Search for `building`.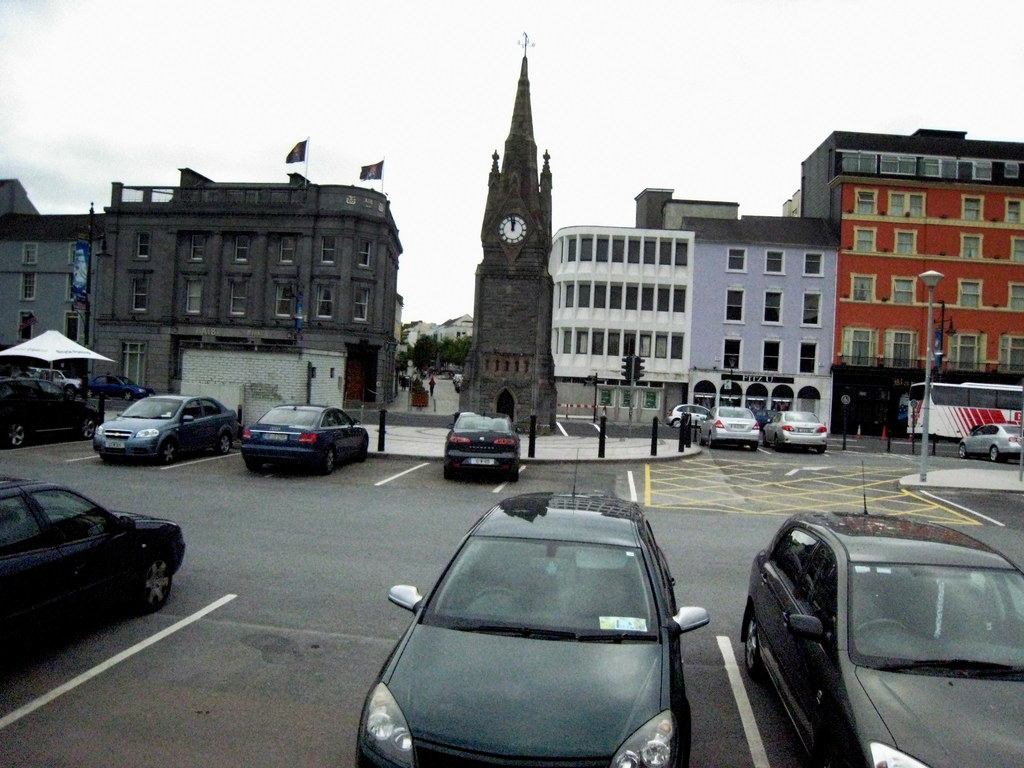
Found at [left=684, top=217, right=838, bottom=445].
